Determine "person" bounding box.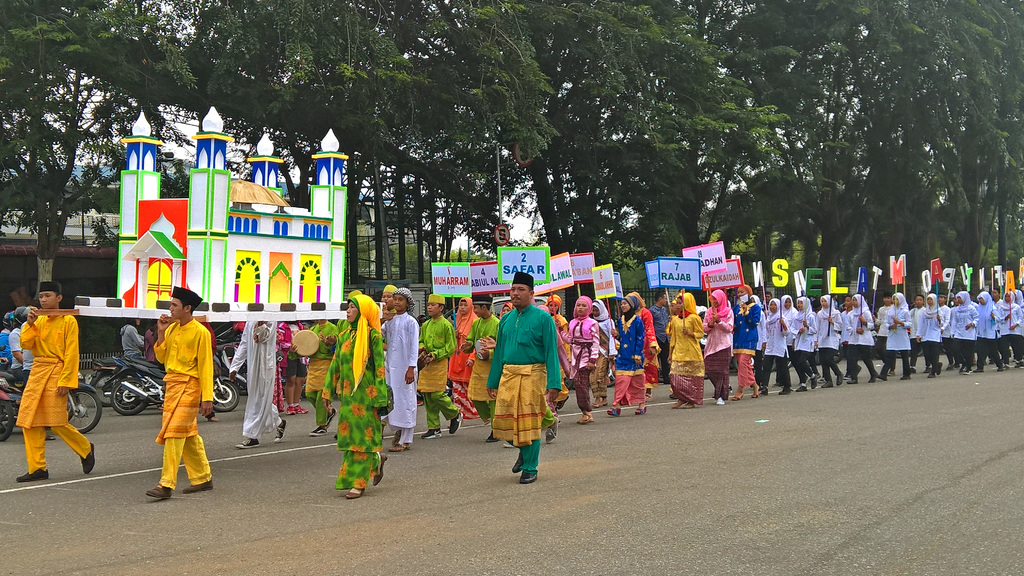
Determined: <bbox>1000, 287, 1020, 365</bbox>.
